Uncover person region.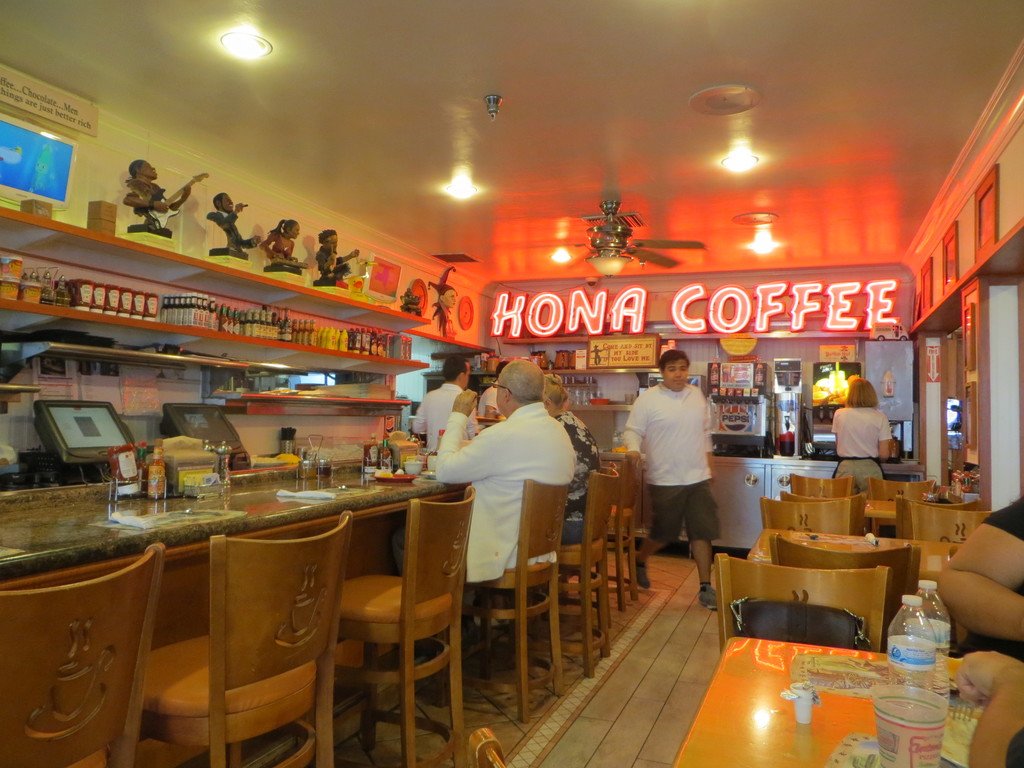
Uncovered: <region>428, 266, 457, 337</region>.
